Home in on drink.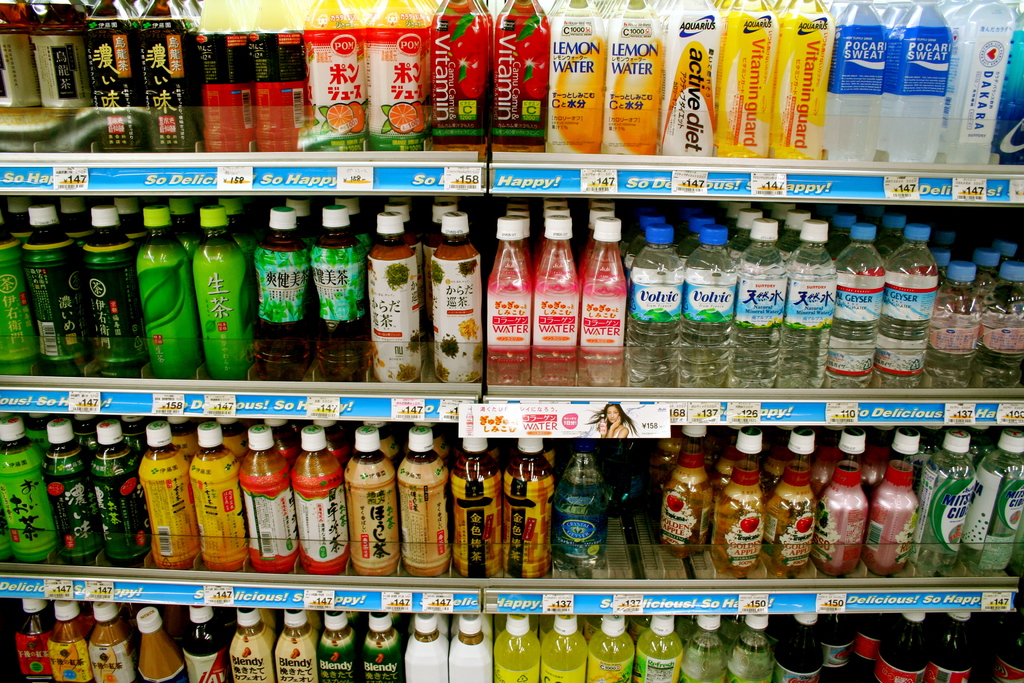
Homed in at (761,430,813,575).
